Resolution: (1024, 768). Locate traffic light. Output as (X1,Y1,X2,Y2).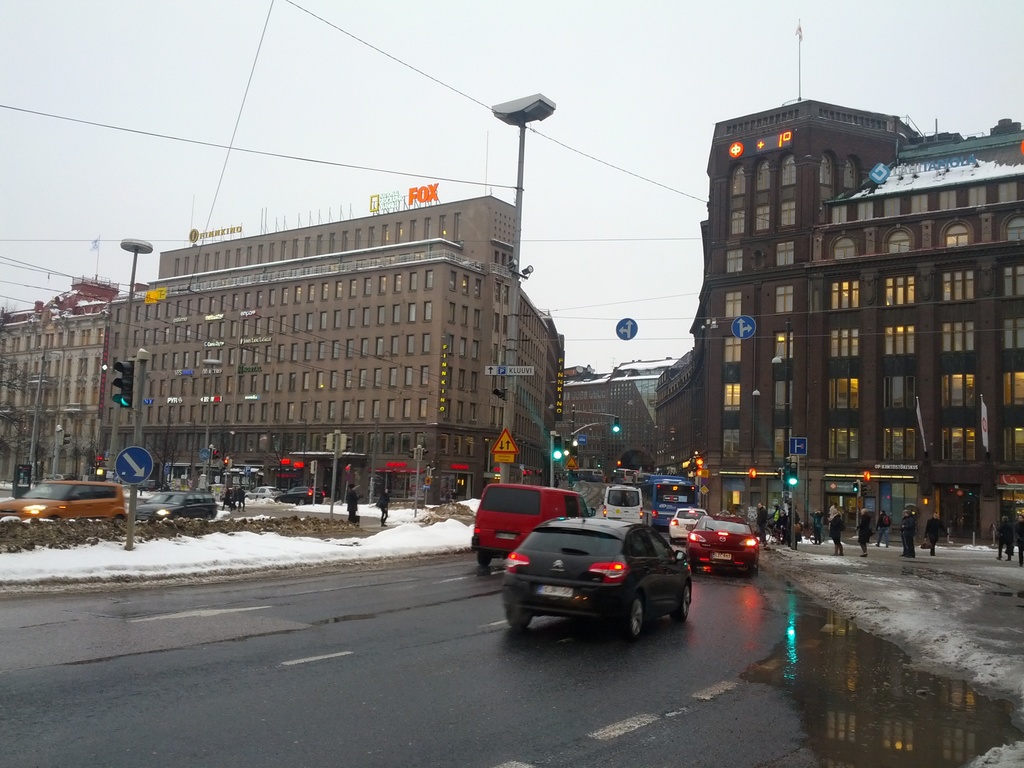
(111,360,133,412).
